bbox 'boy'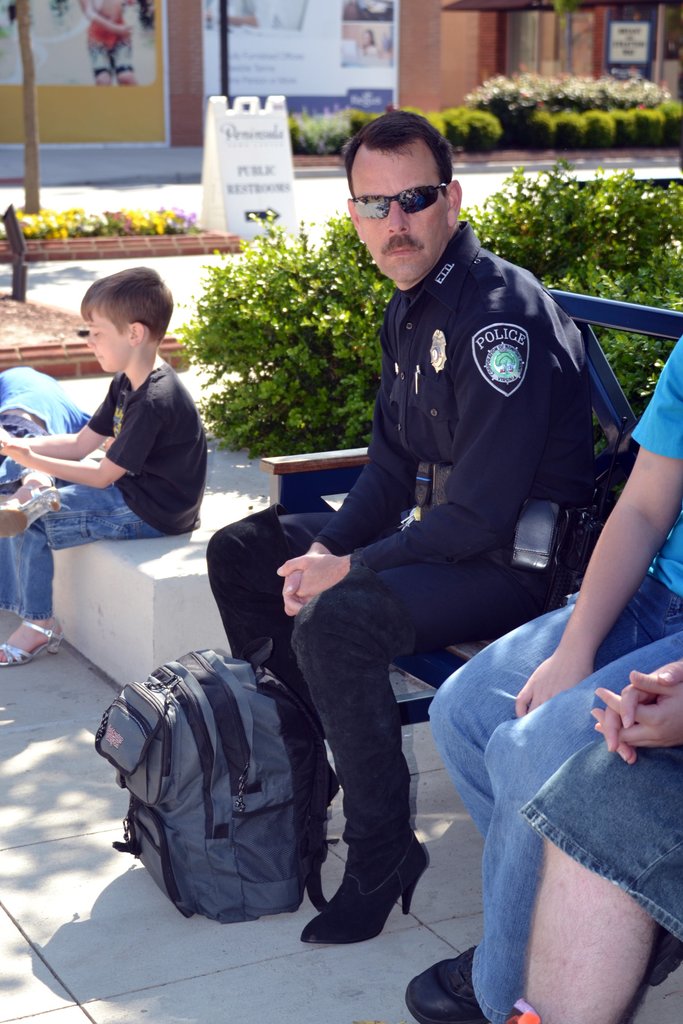
22:268:226:611
